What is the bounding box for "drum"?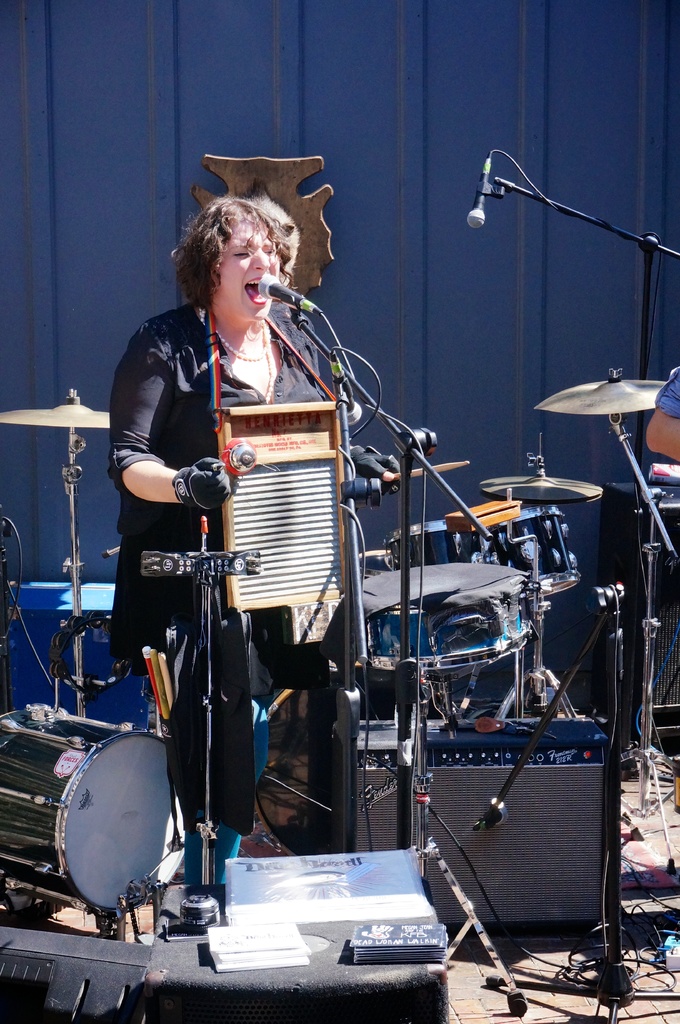
left=455, top=502, right=581, bottom=602.
